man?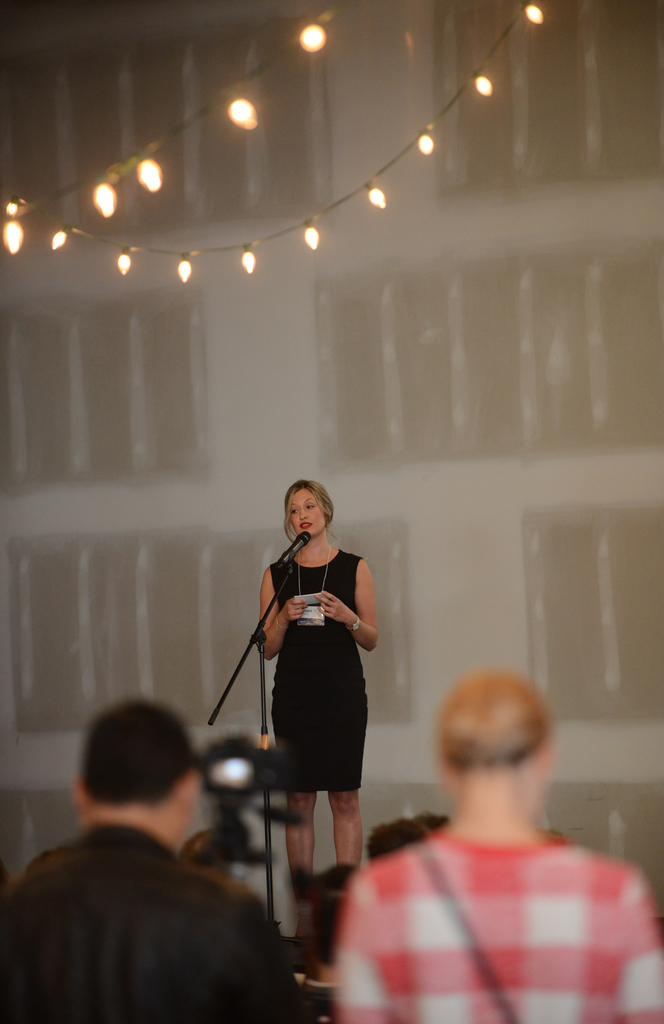
select_region(328, 671, 663, 1023)
